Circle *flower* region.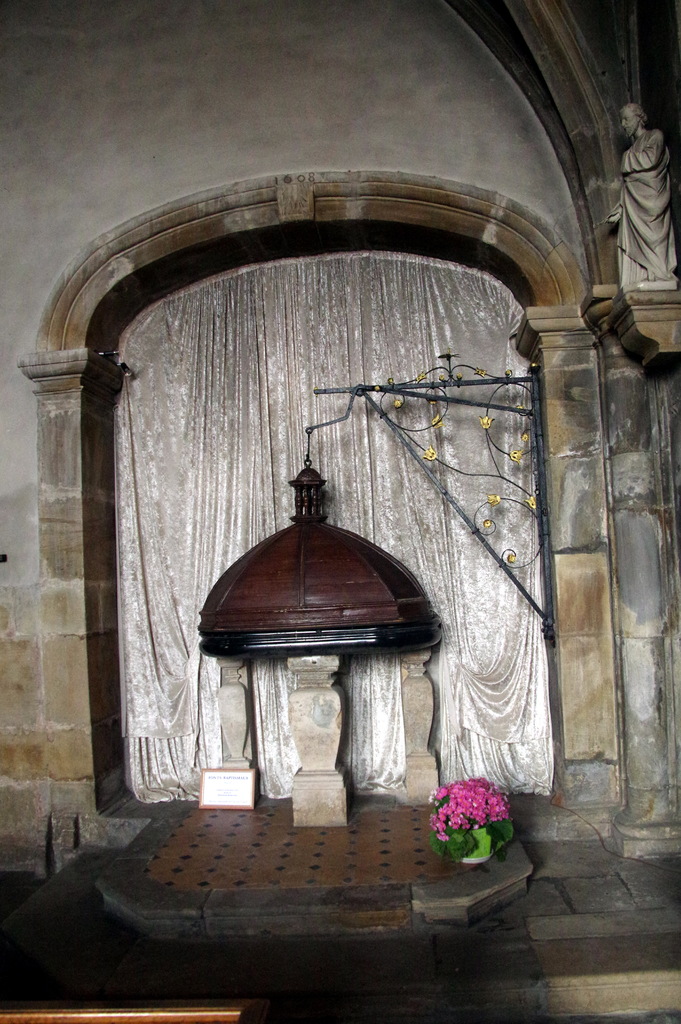
Region: <bbox>487, 495, 501, 507</bbox>.
